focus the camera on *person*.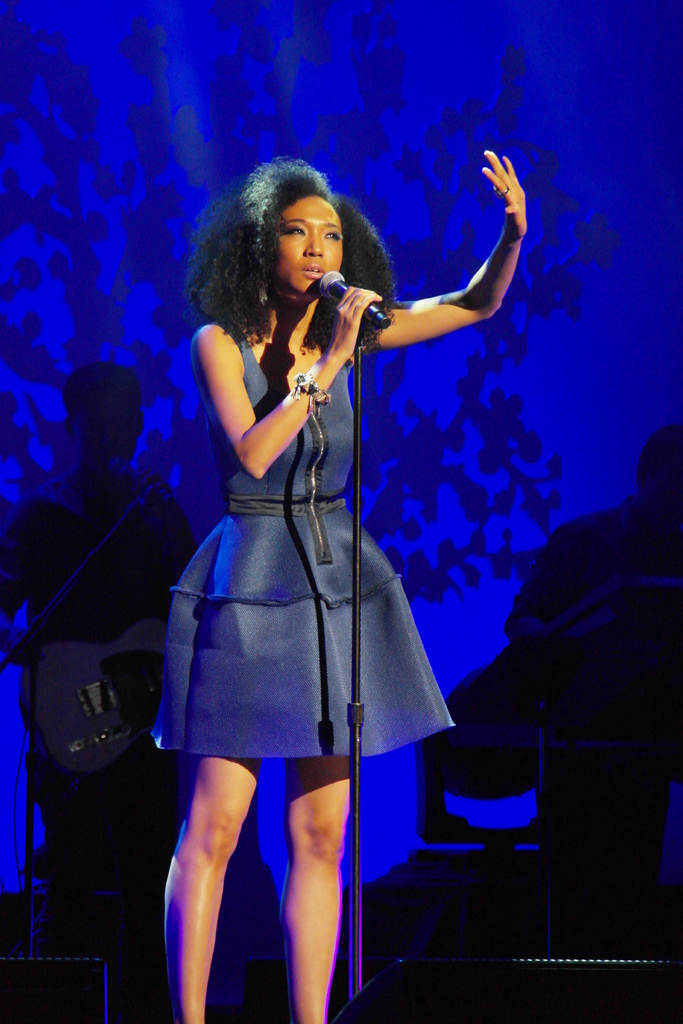
Focus region: region(153, 158, 526, 1023).
